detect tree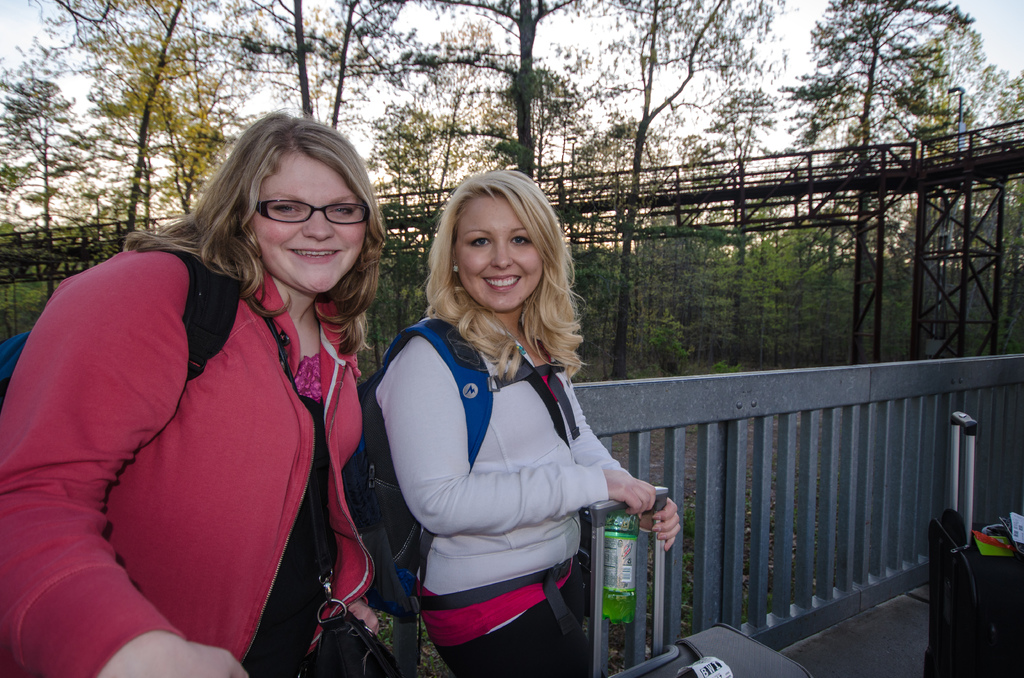
crop(787, 7, 980, 203)
